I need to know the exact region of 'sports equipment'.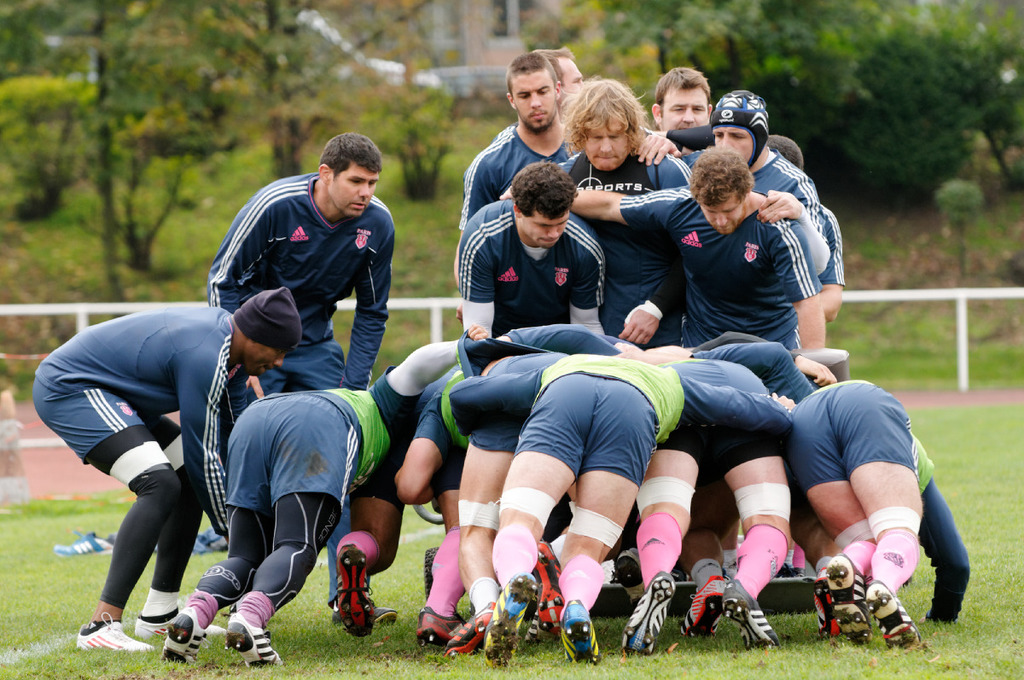
Region: 223,612,282,669.
